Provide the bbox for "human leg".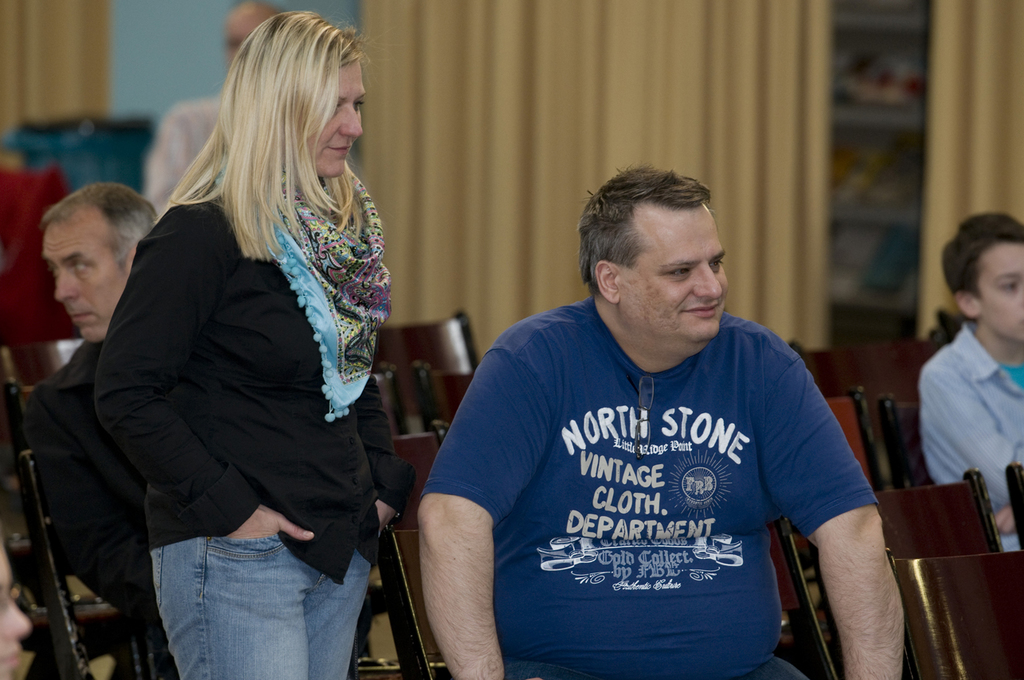
[left=147, top=542, right=320, bottom=679].
